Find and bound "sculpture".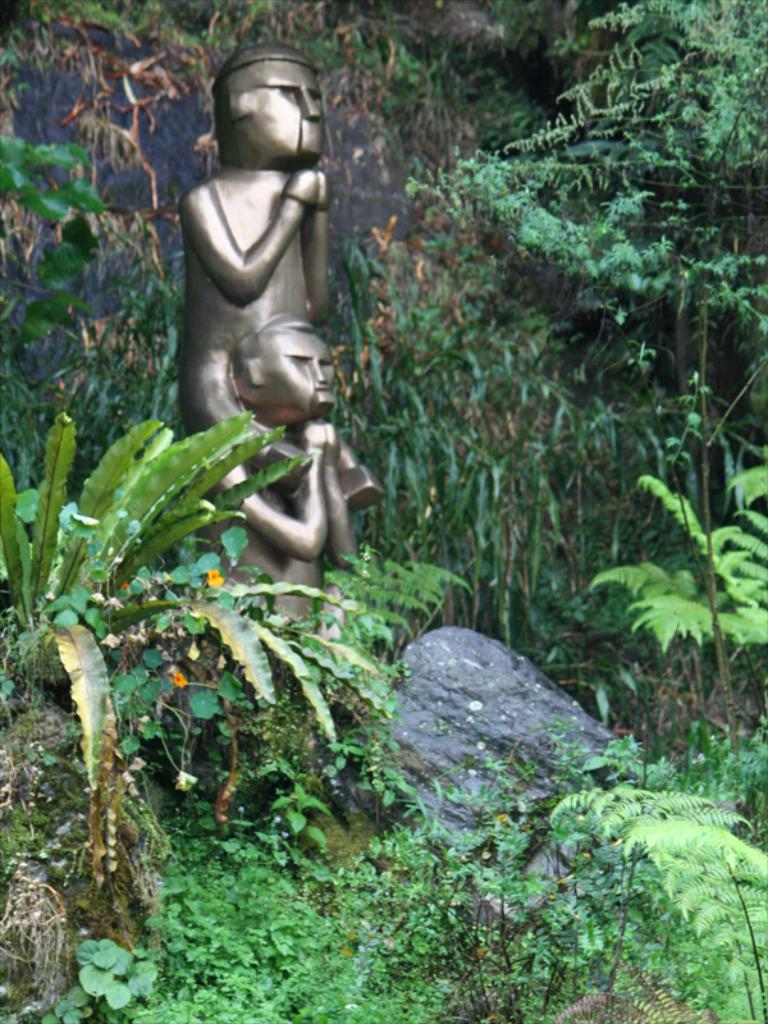
Bound: crop(161, 22, 371, 562).
